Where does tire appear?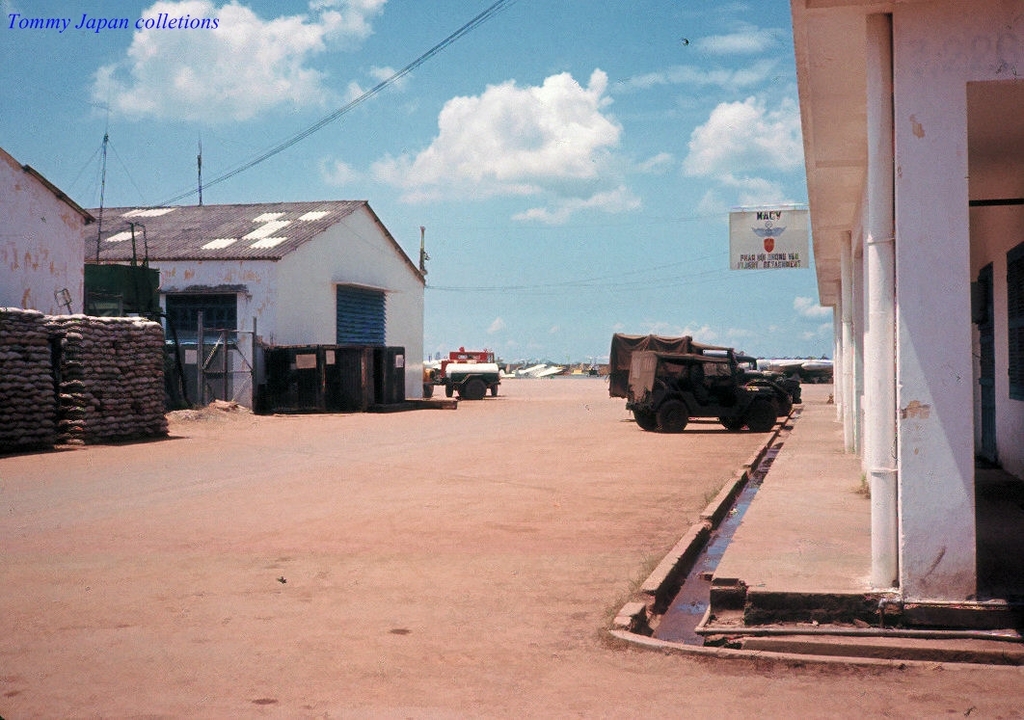
Appears at <region>445, 384, 453, 398</region>.
